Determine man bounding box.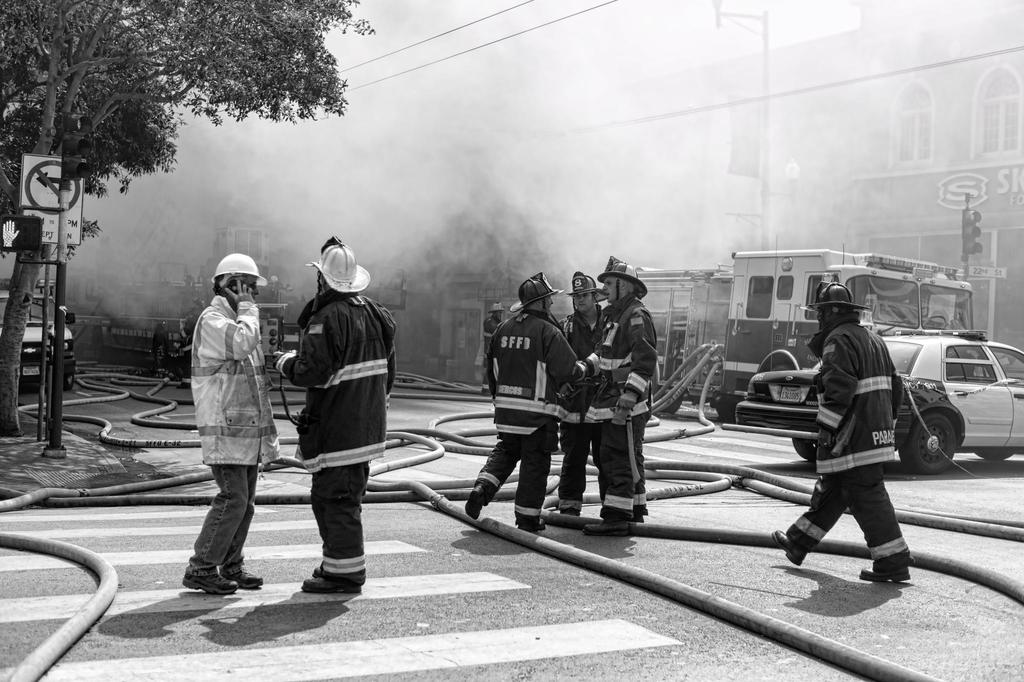
Determined: pyautogui.locateOnScreen(556, 270, 610, 519).
